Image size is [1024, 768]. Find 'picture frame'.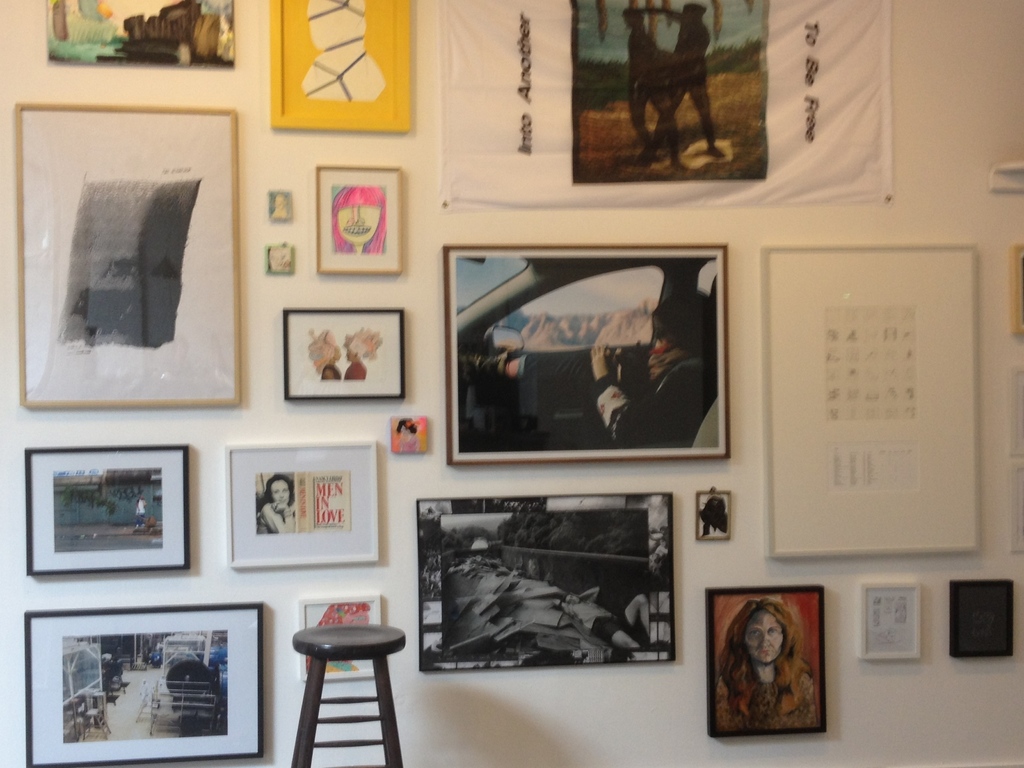
left=10, top=106, right=239, bottom=408.
